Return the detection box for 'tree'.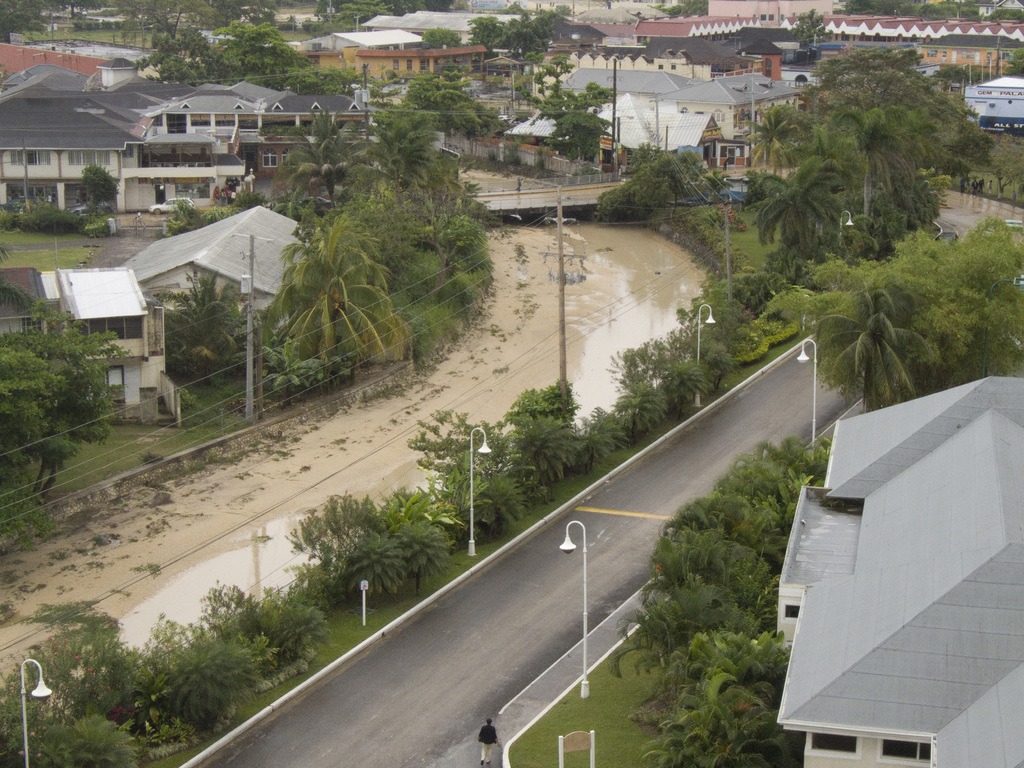
Rect(636, 527, 721, 607).
